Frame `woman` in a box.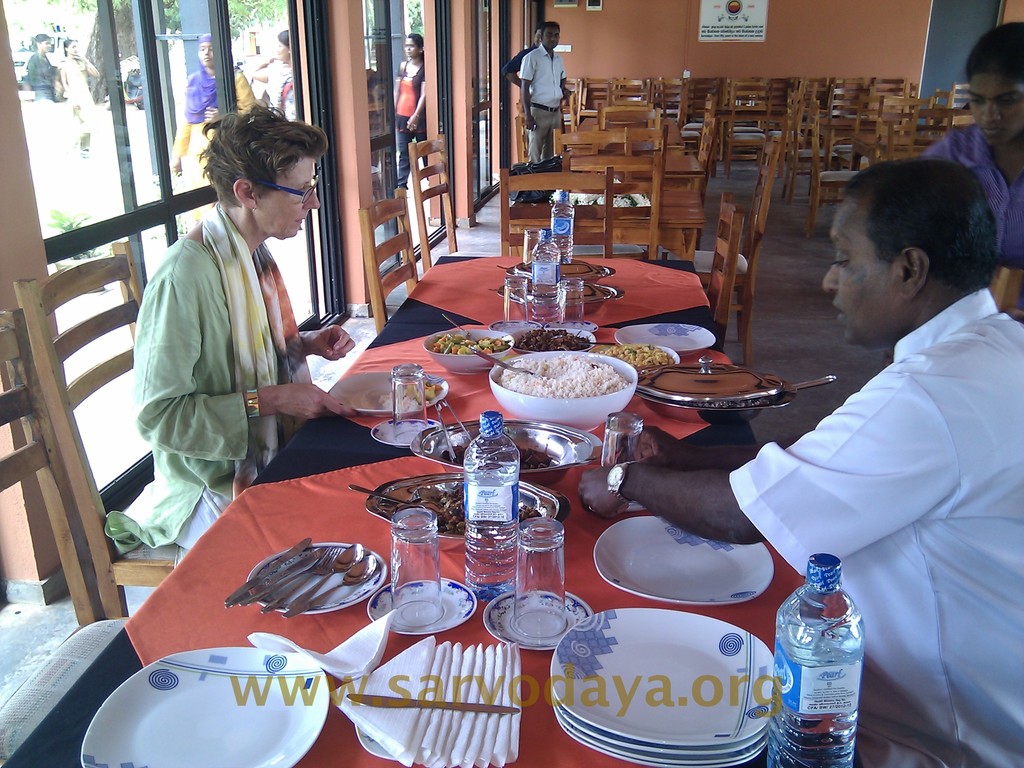
<box>272,29,298,132</box>.
